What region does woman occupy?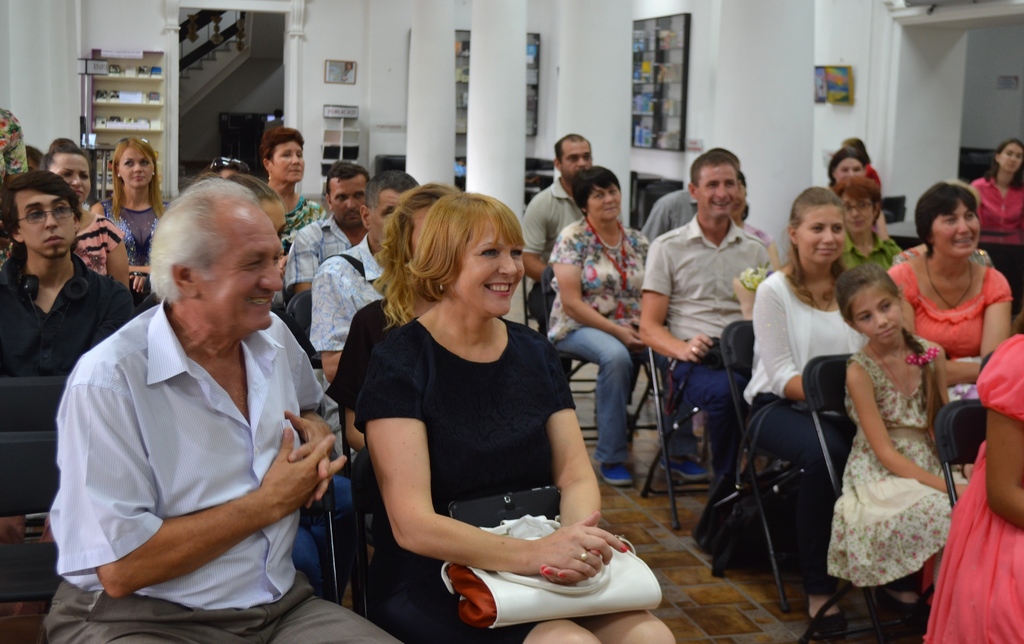
BBox(741, 184, 926, 634).
